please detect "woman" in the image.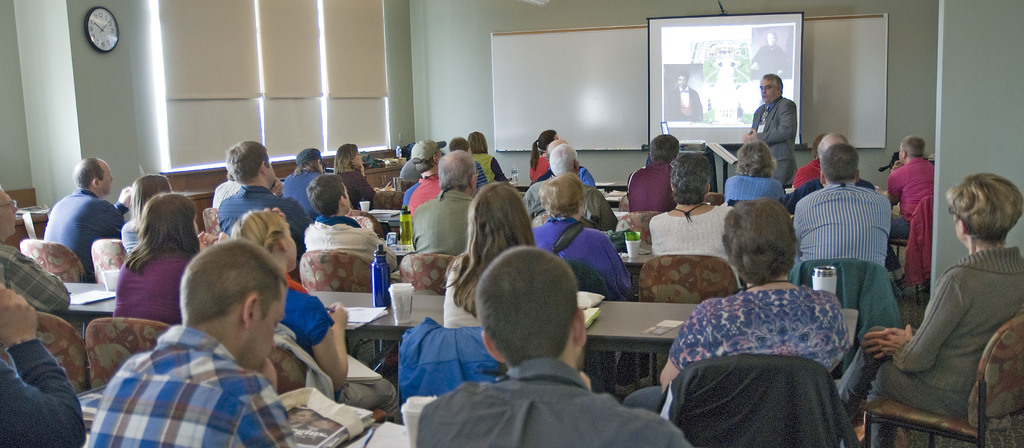
rect(721, 138, 788, 212).
